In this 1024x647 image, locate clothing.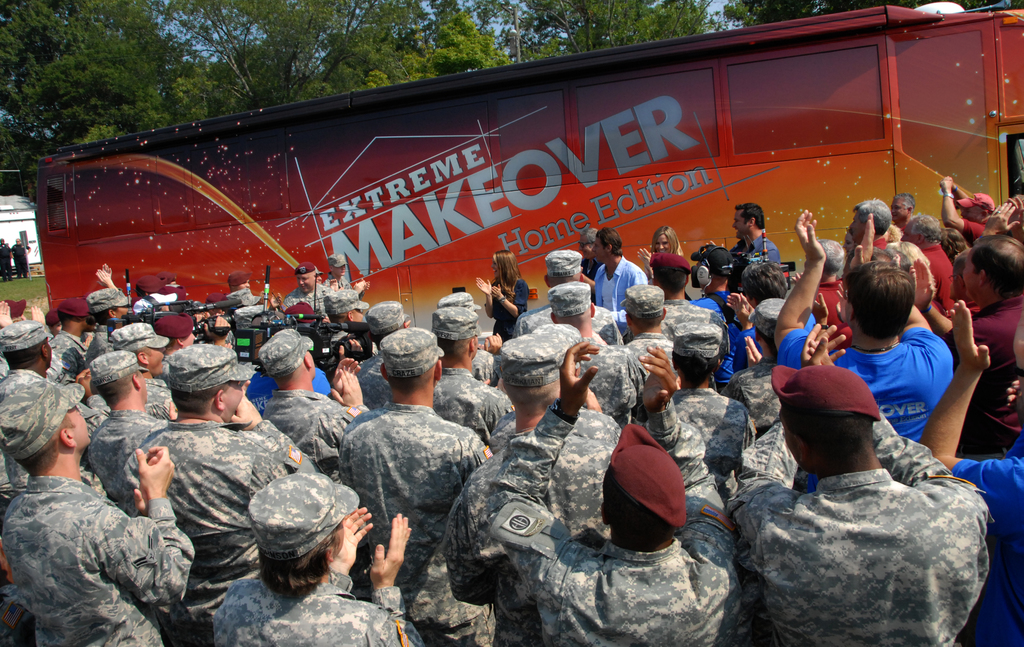
Bounding box: region(356, 342, 397, 439).
